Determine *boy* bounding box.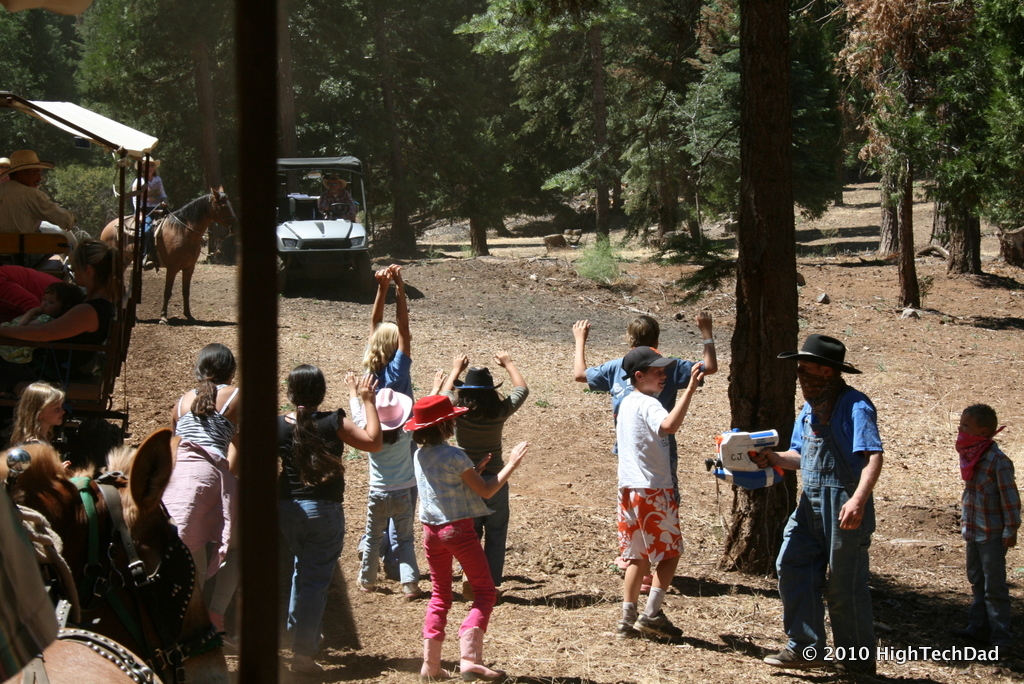
Determined: BBox(946, 396, 1023, 625).
